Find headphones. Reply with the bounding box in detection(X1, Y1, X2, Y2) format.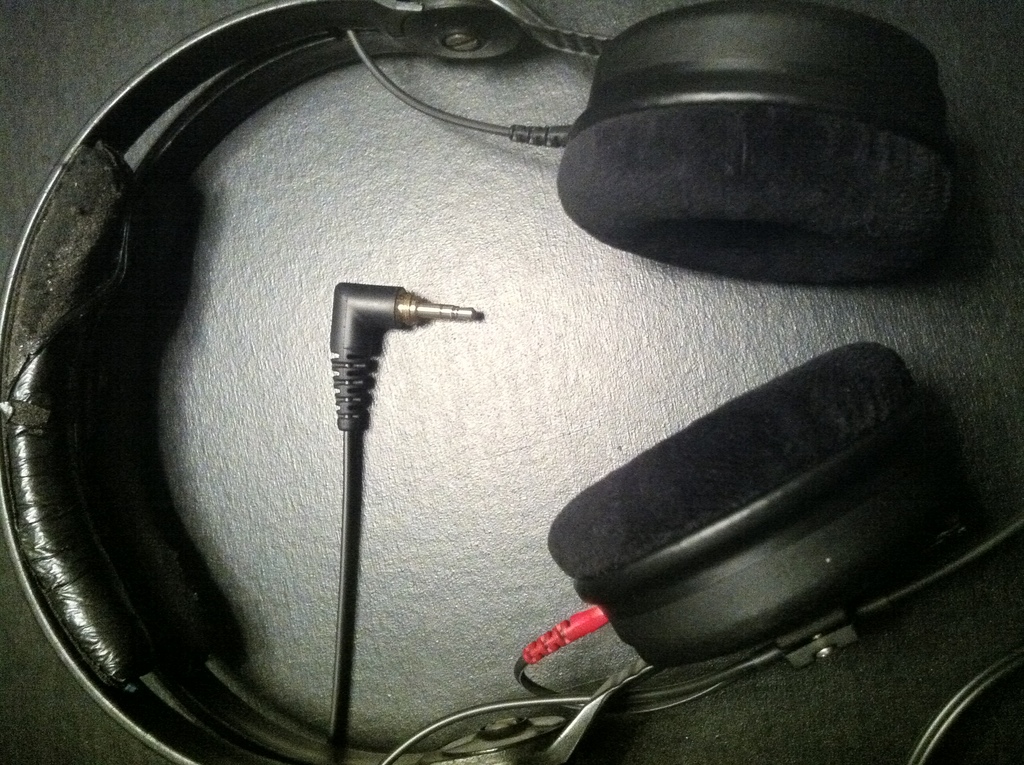
detection(0, 0, 1023, 764).
